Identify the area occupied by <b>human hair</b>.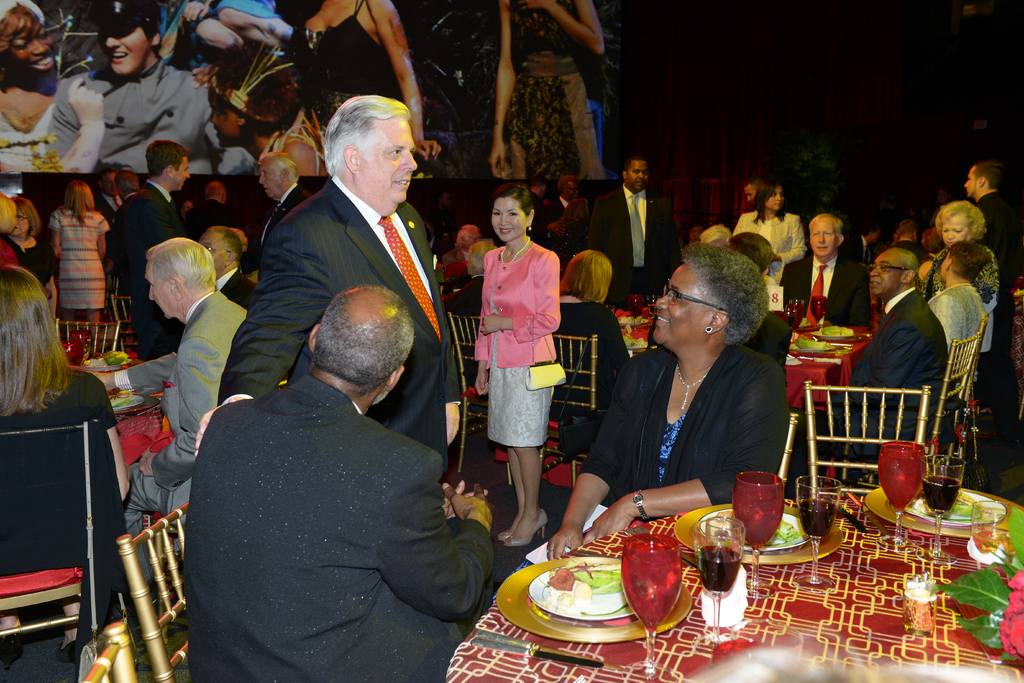
Area: locate(557, 176, 573, 197).
